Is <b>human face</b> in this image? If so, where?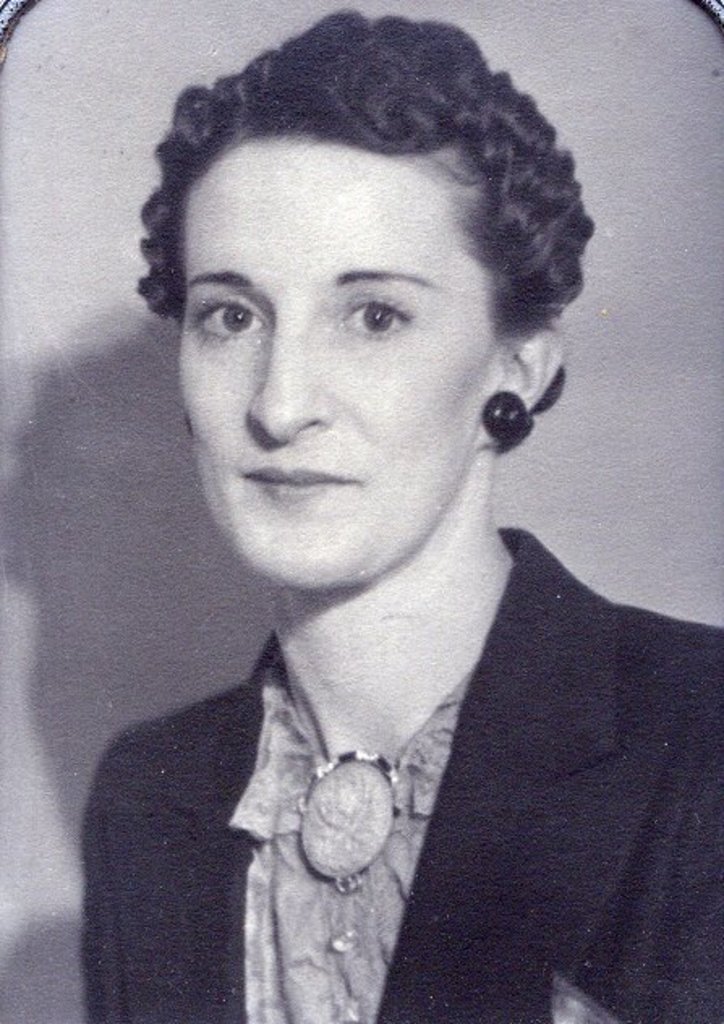
Yes, at (x1=185, y1=133, x2=492, y2=590).
